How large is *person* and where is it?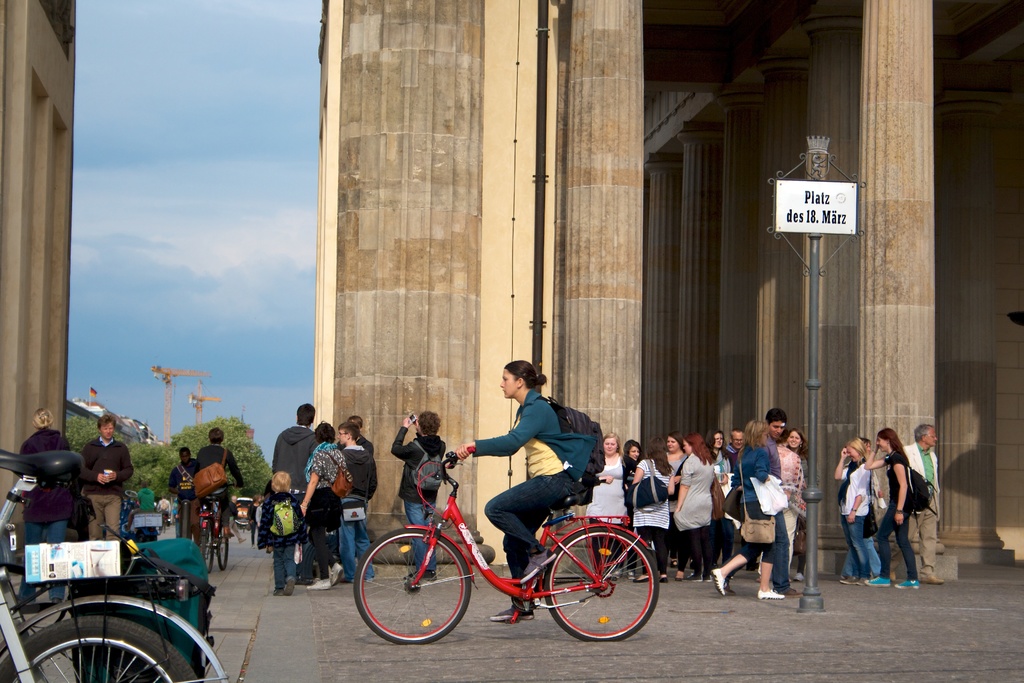
Bounding box: 455,358,594,618.
